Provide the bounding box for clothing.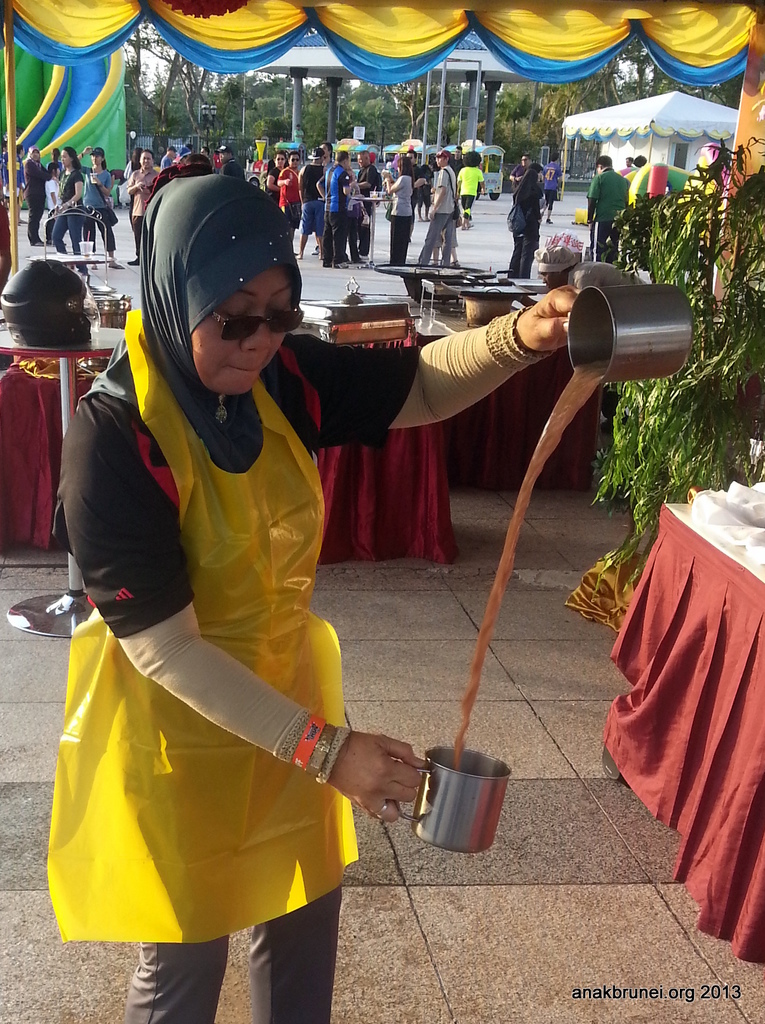
(x1=417, y1=168, x2=456, y2=264).
